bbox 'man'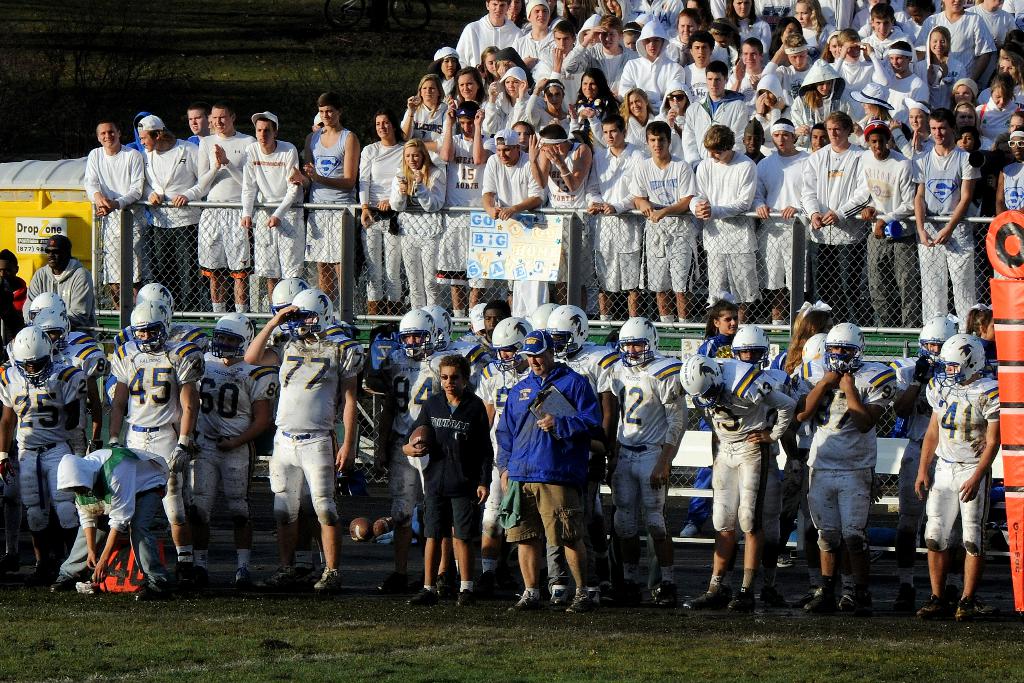
bbox(580, 128, 653, 289)
